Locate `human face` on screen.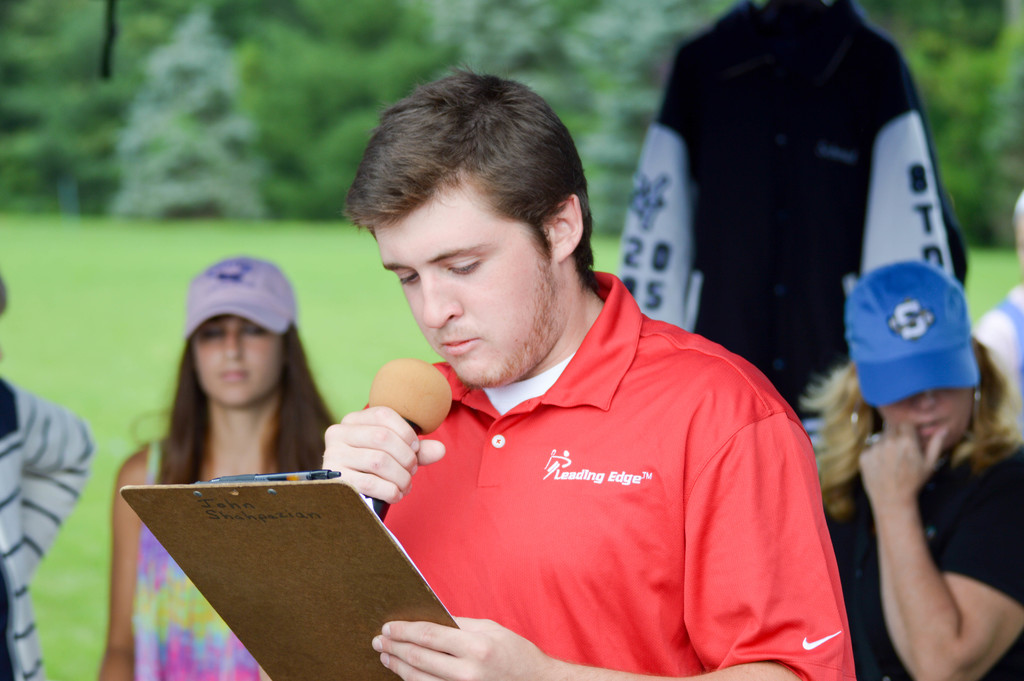
On screen at region(189, 313, 282, 403).
